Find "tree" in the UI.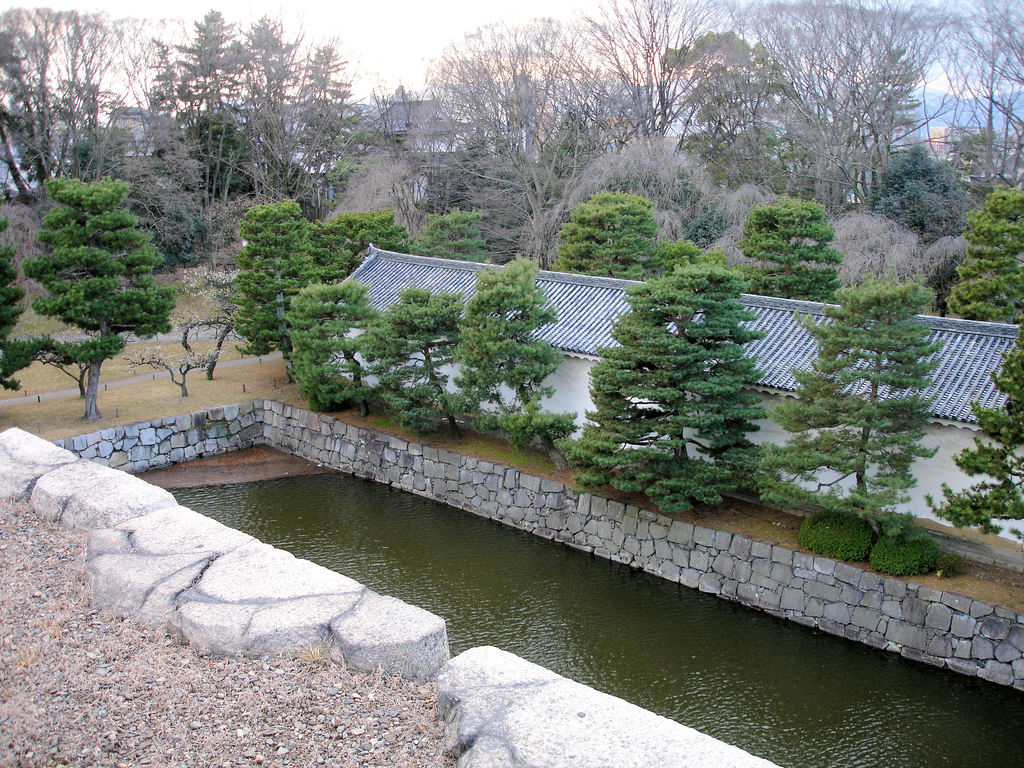
UI element at {"x1": 33, "y1": 163, "x2": 181, "y2": 427}.
